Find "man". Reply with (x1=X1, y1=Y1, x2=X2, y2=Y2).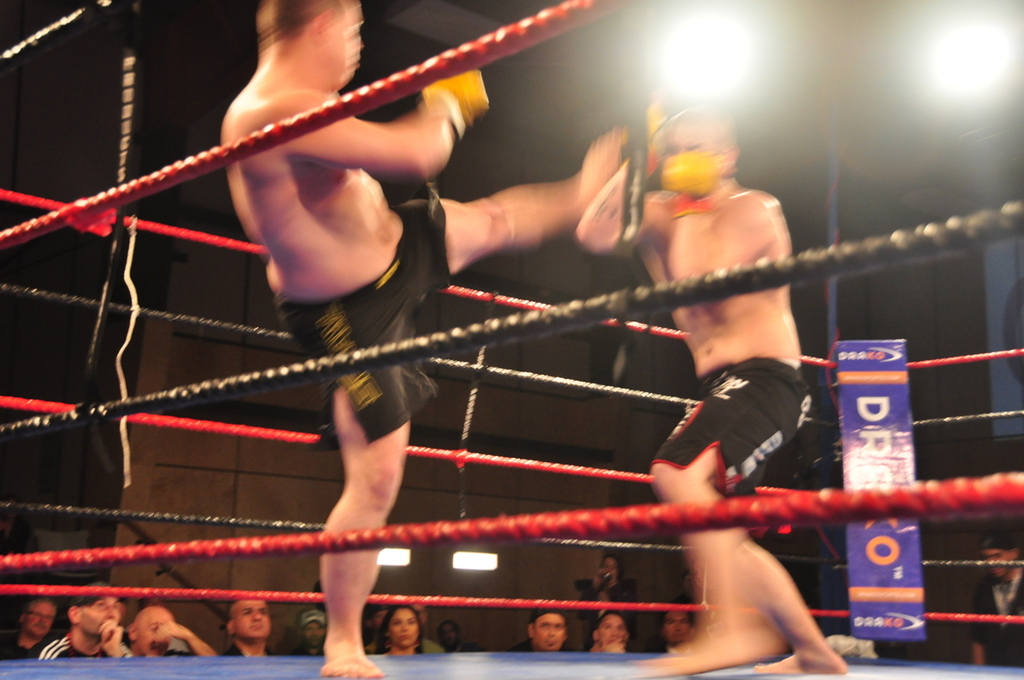
(x1=289, y1=607, x2=330, y2=662).
